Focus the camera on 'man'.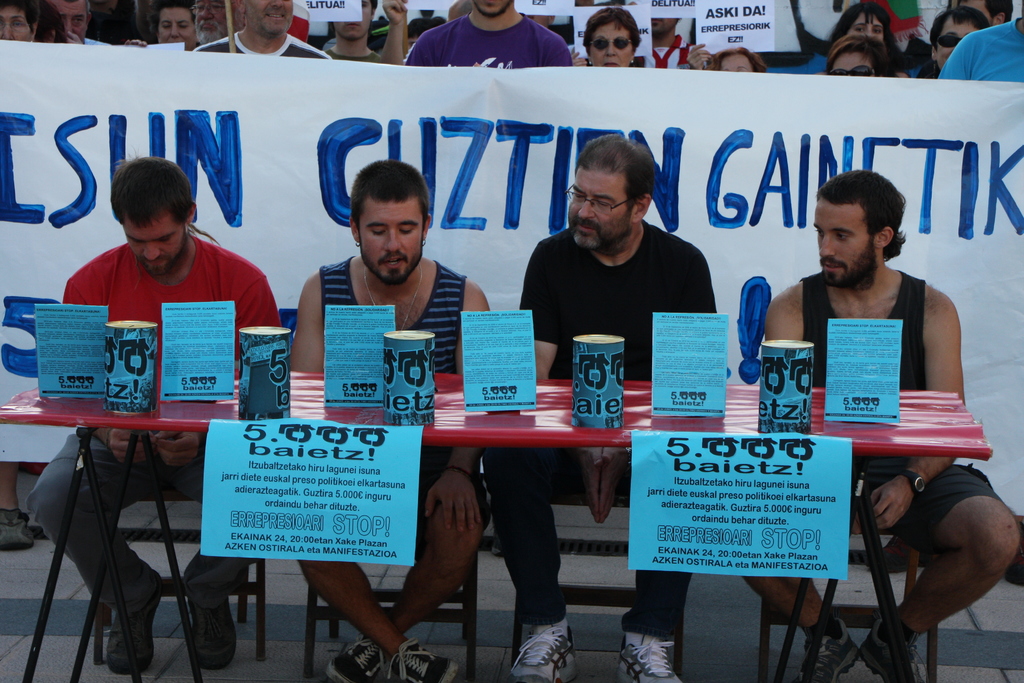
Focus region: [left=476, top=129, right=719, bottom=682].
